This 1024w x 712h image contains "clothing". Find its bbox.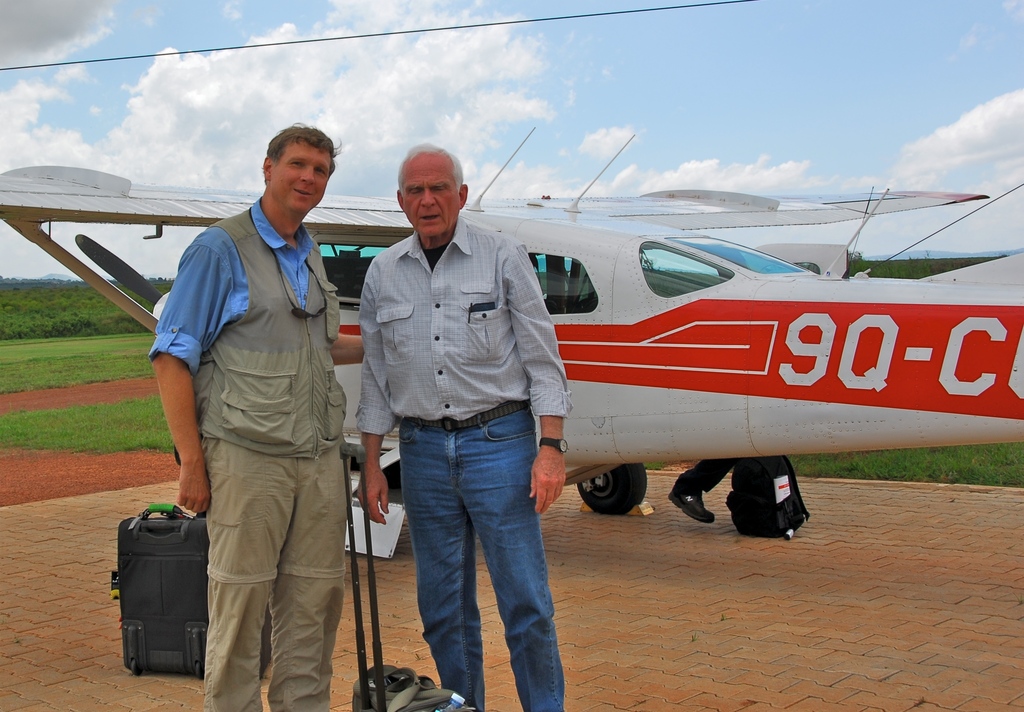
[x1=675, y1=459, x2=739, y2=493].
